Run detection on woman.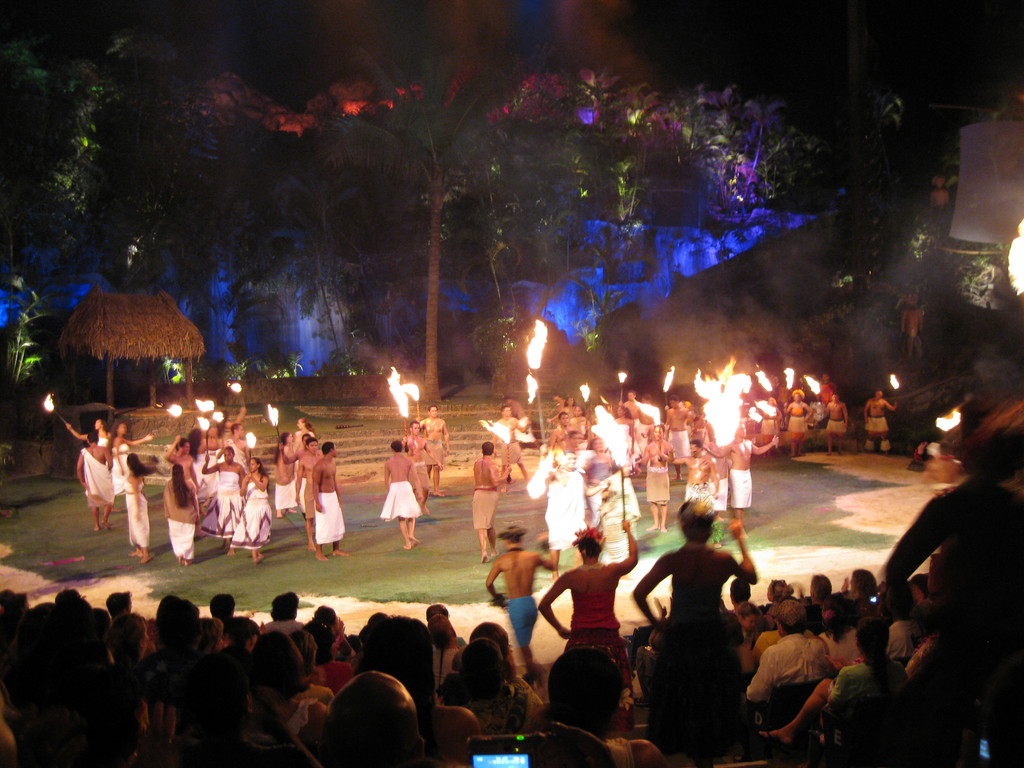
Result: box(108, 420, 154, 508).
